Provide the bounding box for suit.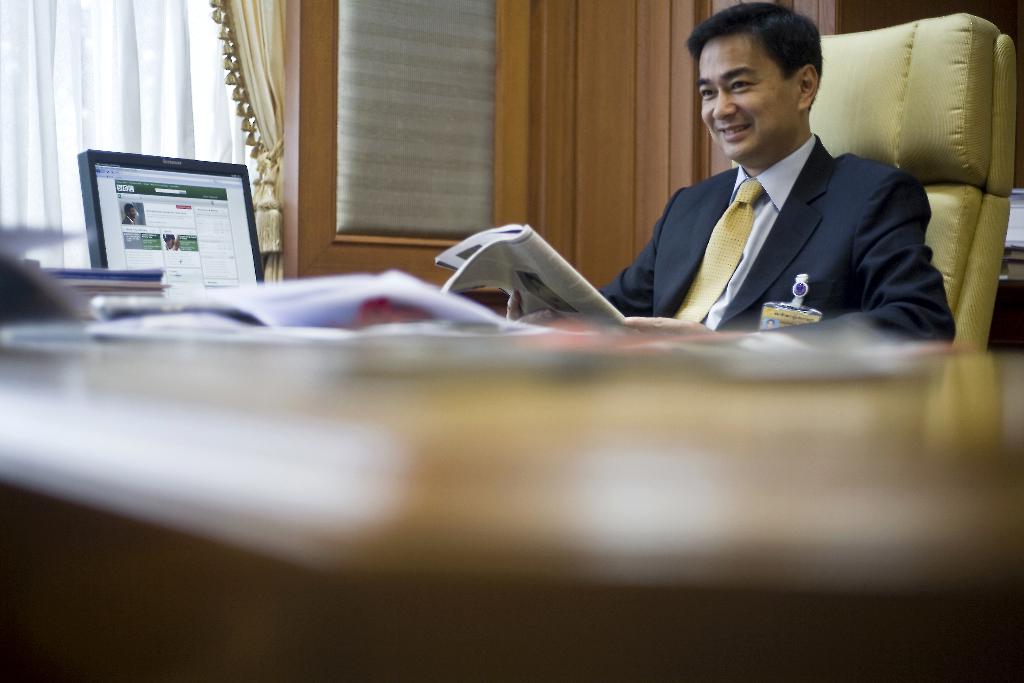
Rect(578, 61, 961, 343).
